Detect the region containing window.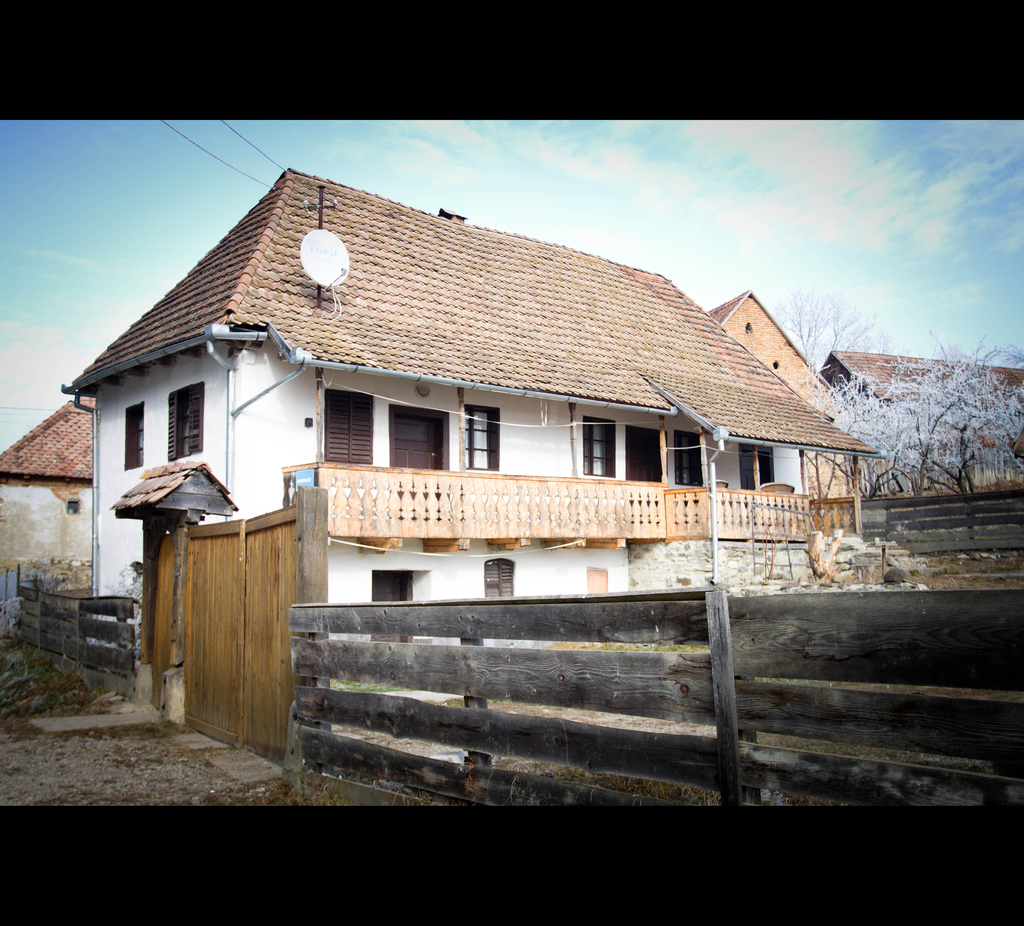
[331, 385, 375, 466].
